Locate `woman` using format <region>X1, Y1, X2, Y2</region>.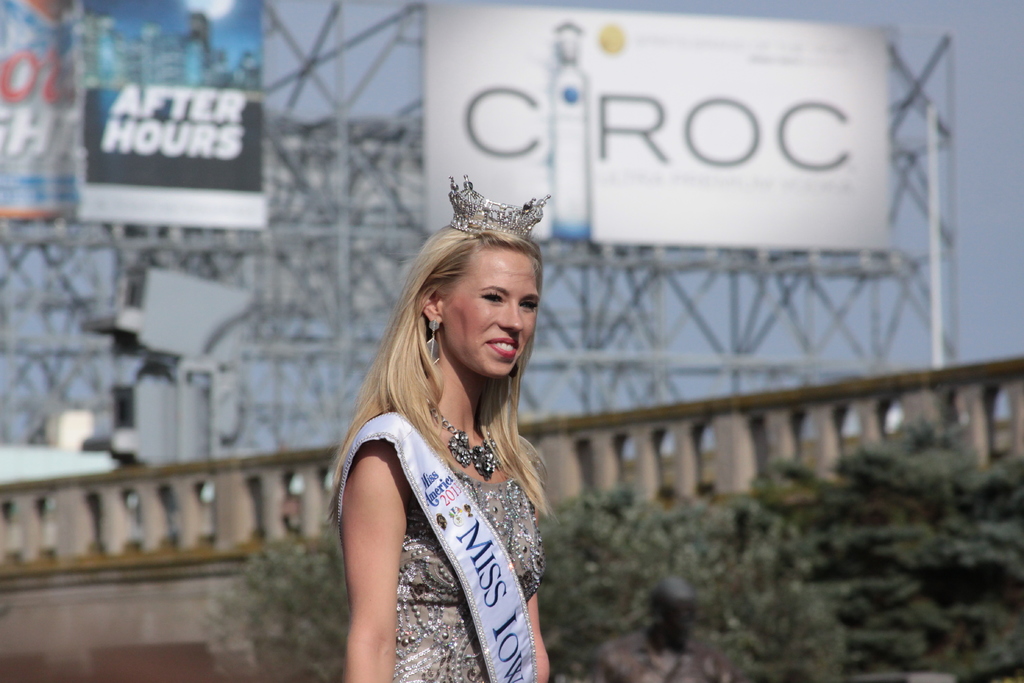
<region>305, 170, 593, 682</region>.
